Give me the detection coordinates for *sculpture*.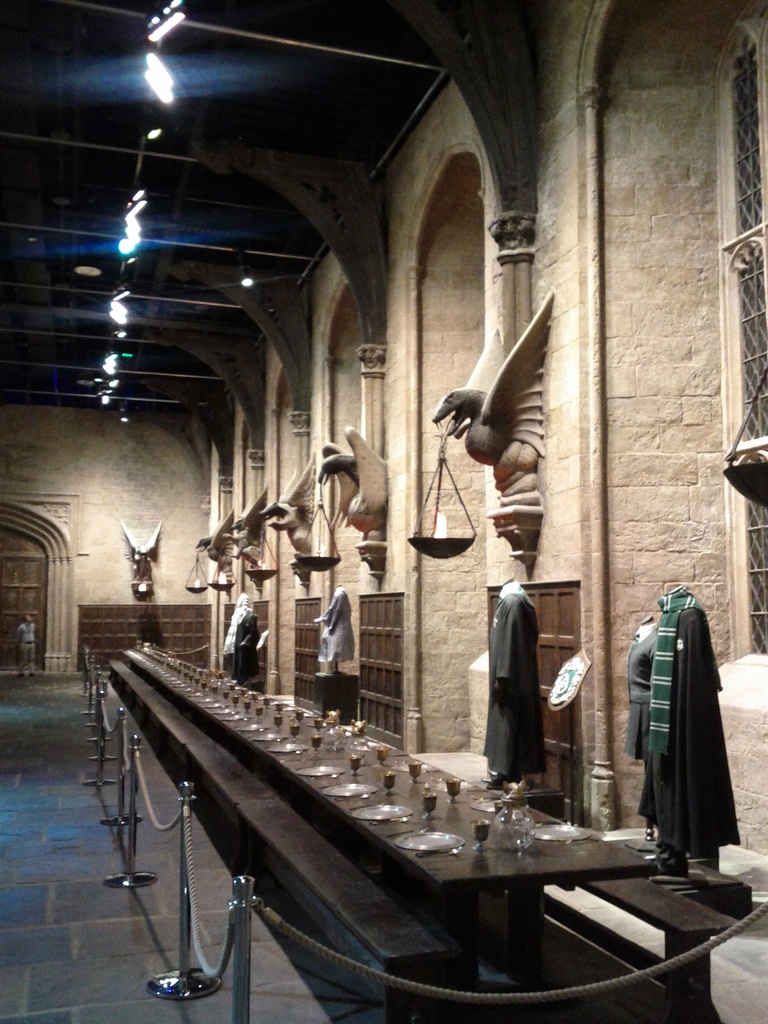
bbox=(231, 495, 275, 567).
